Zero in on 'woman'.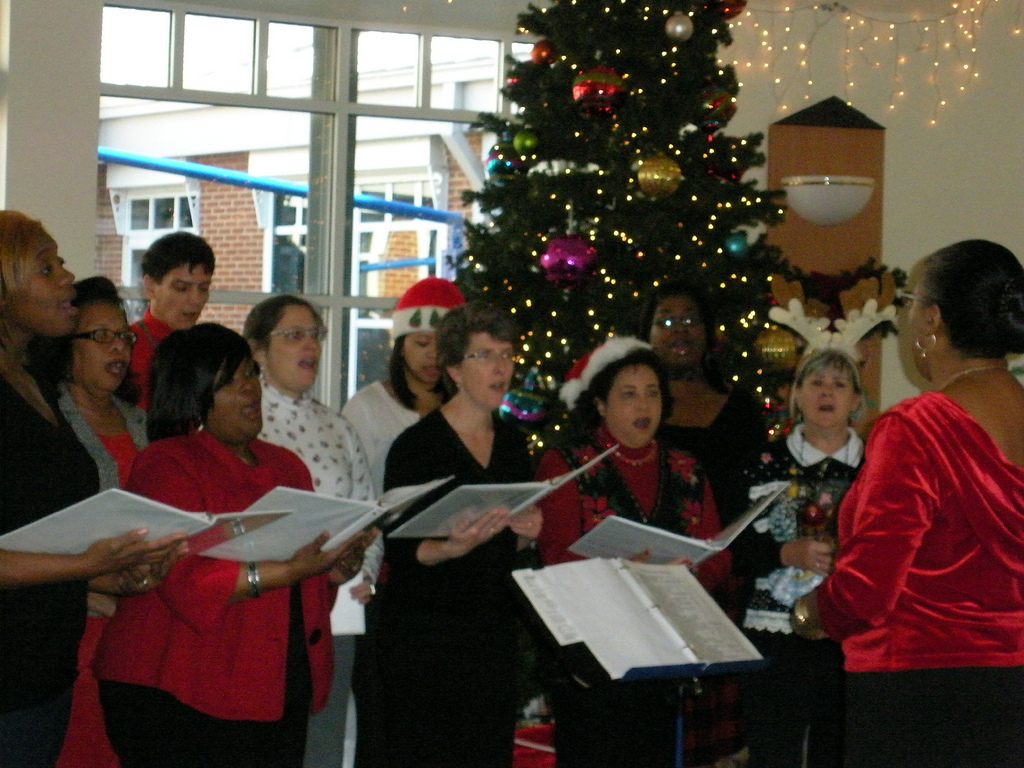
Zeroed in: 788,235,1023,767.
